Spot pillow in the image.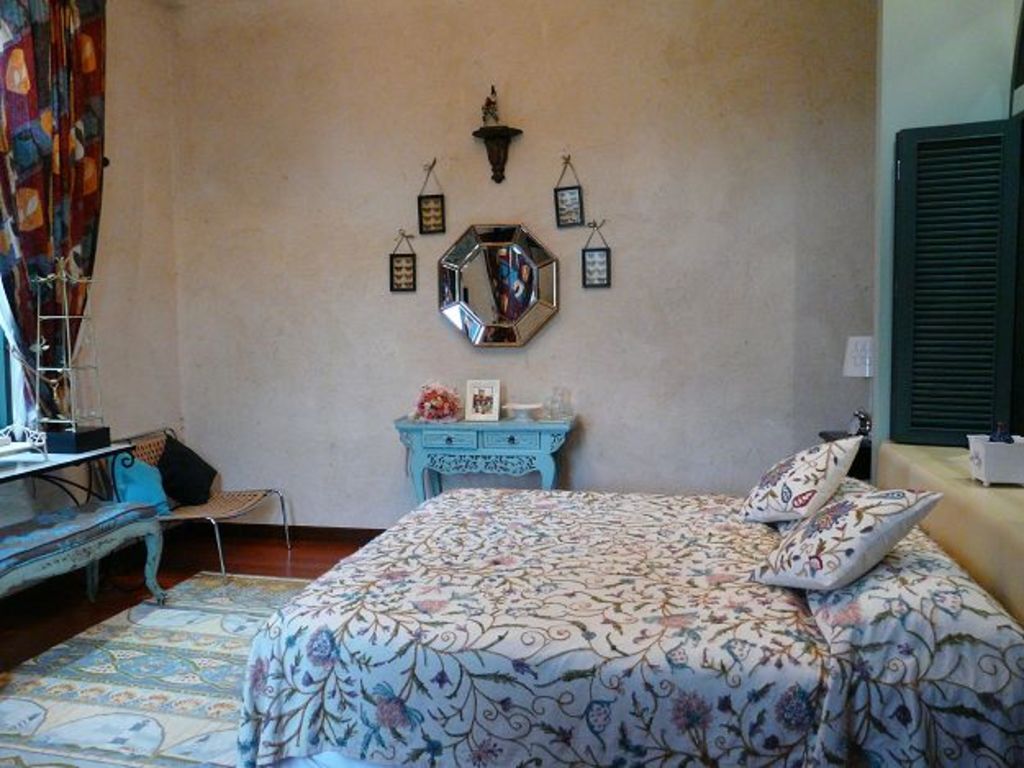
pillow found at crop(741, 467, 934, 604).
